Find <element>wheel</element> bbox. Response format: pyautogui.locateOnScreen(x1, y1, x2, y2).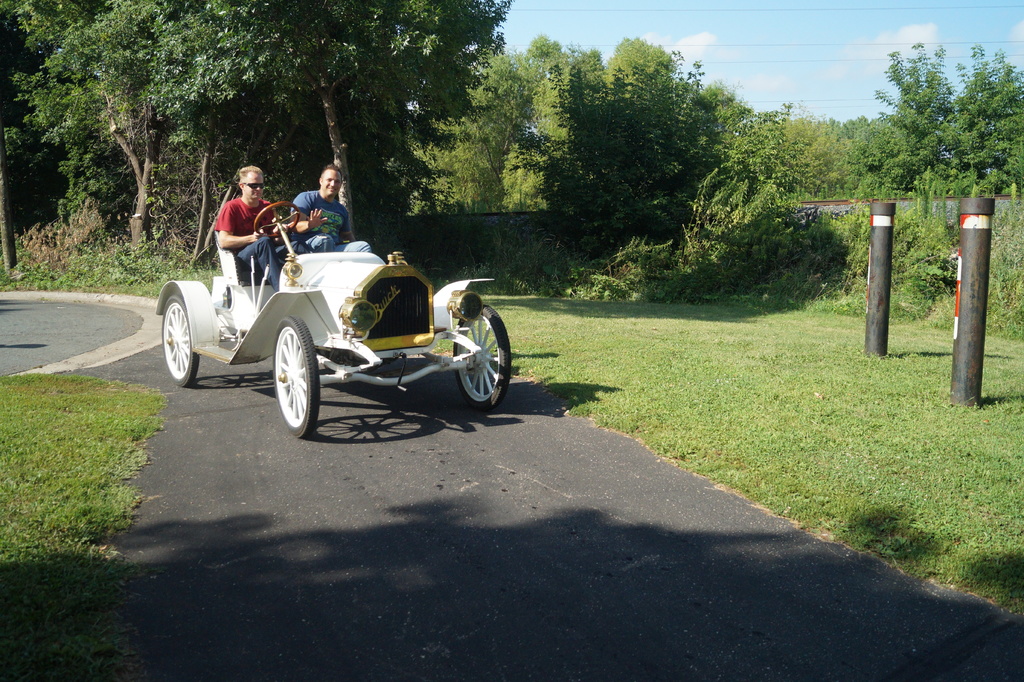
pyautogui.locateOnScreen(452, 306, 510, 410).
